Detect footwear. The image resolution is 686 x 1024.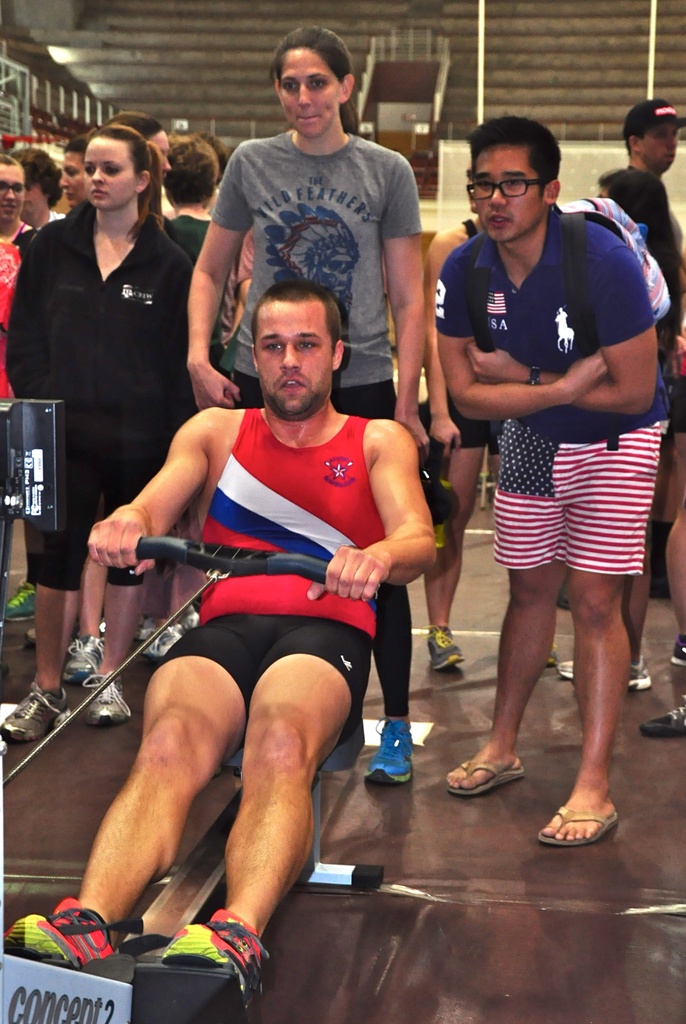
region(417, 620, 465, 671).
